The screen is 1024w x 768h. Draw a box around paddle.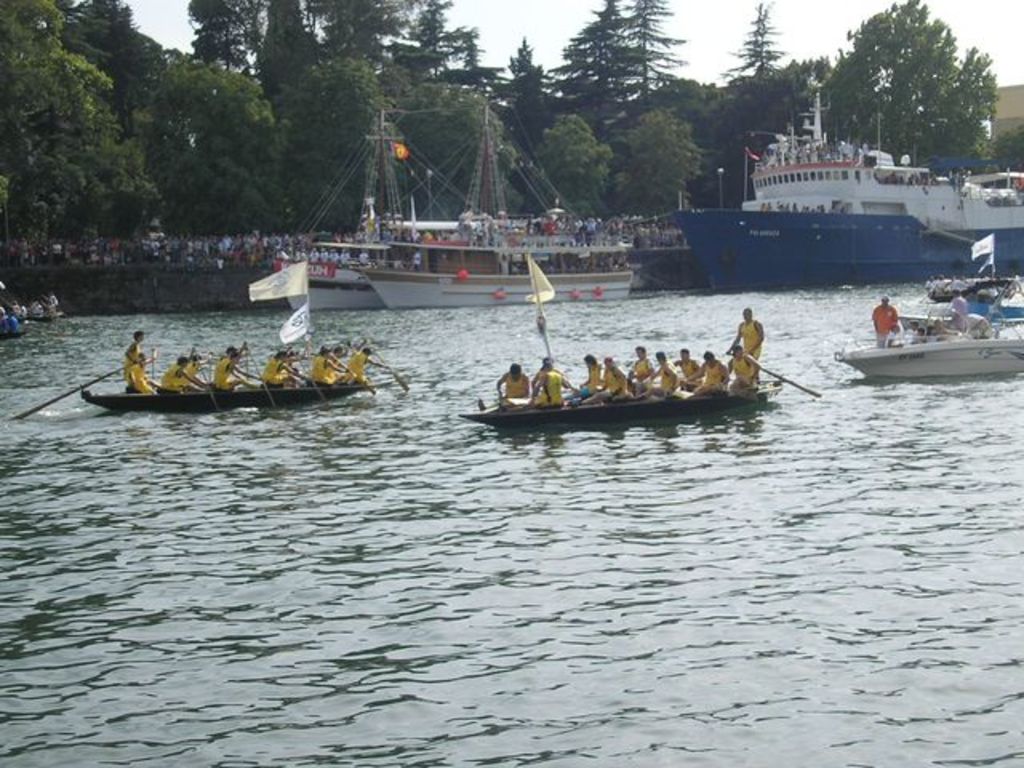
x1=198 y1=358 x2=219 y2=413.
